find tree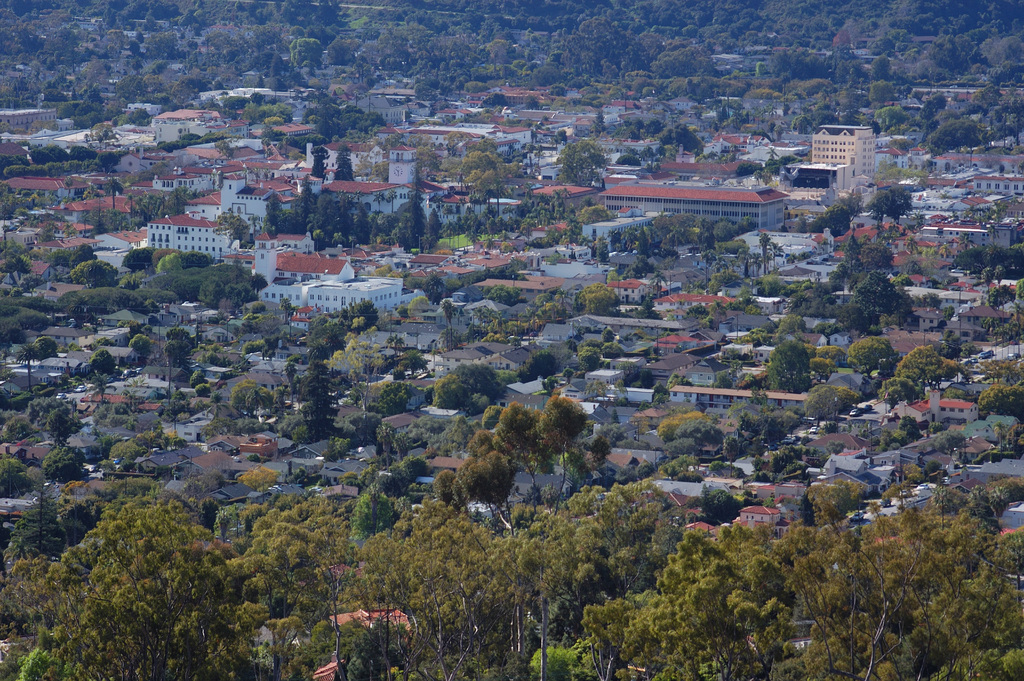
bbox=[30, 441, 102, 482]
